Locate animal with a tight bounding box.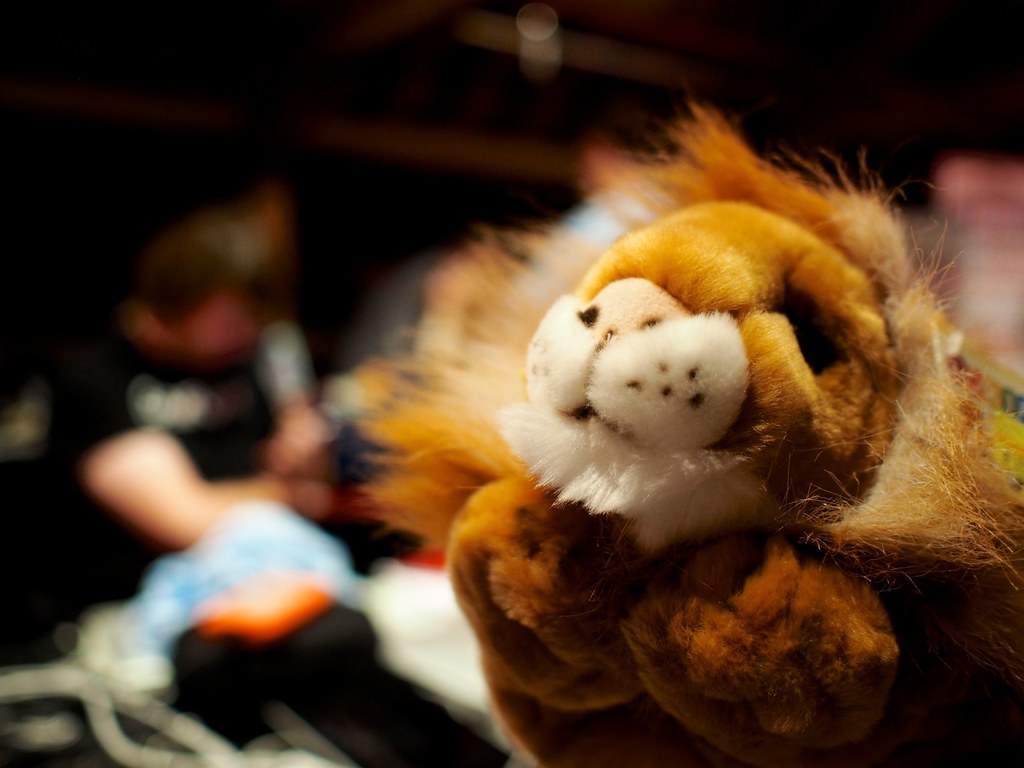
region(348, 101, 1023, 767).
